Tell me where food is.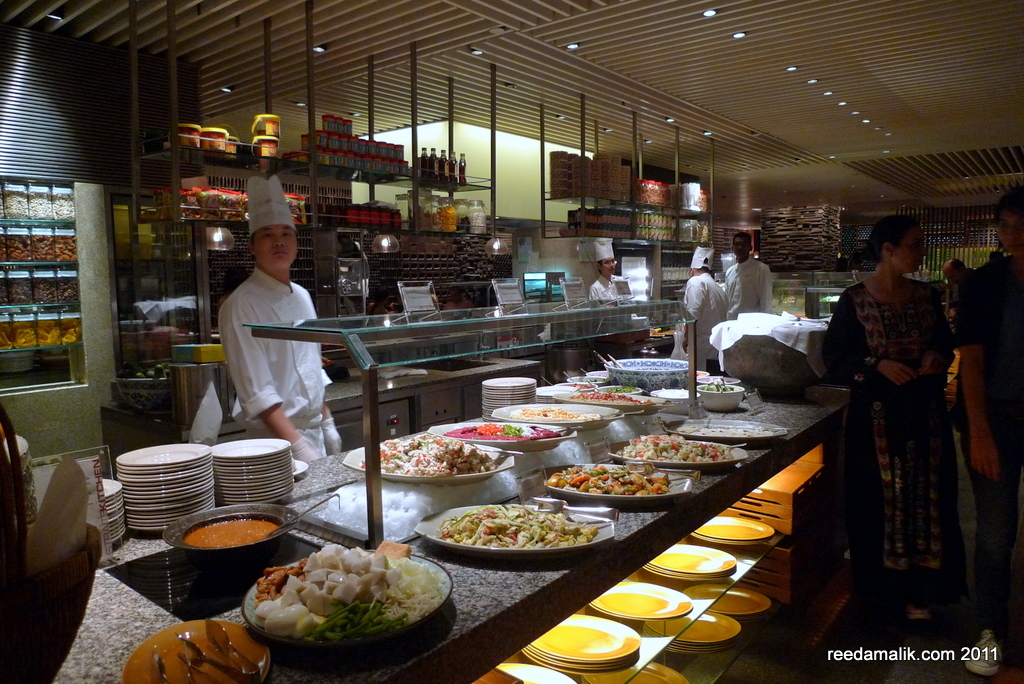
food is at bbox(184, 517, 277, 548).
